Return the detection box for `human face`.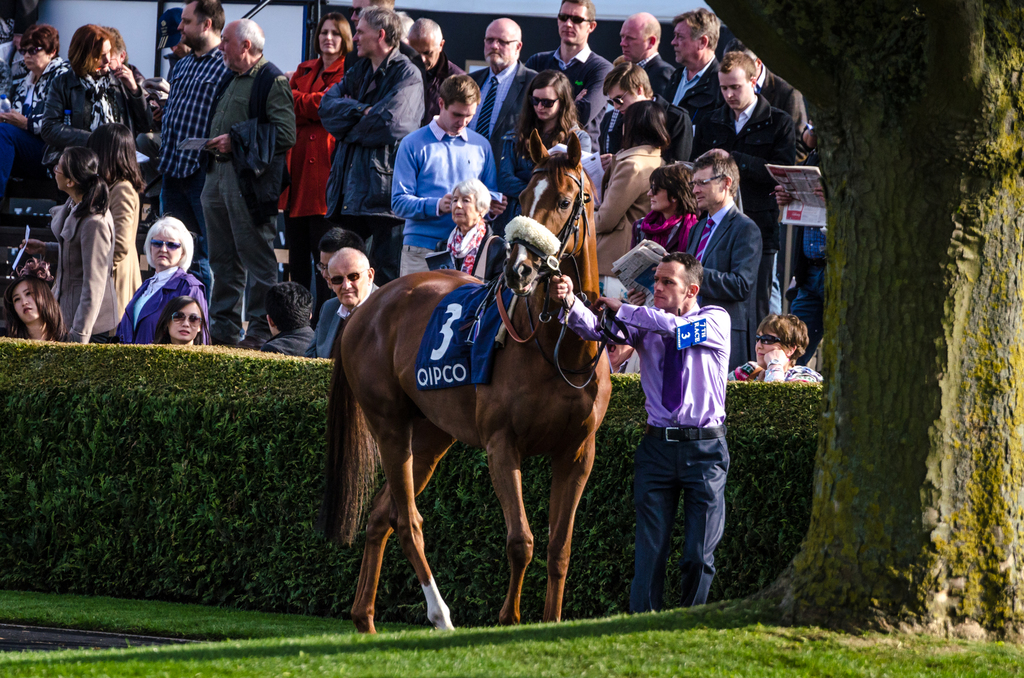
x1=330, y1=254, x2=367, y2=303.
